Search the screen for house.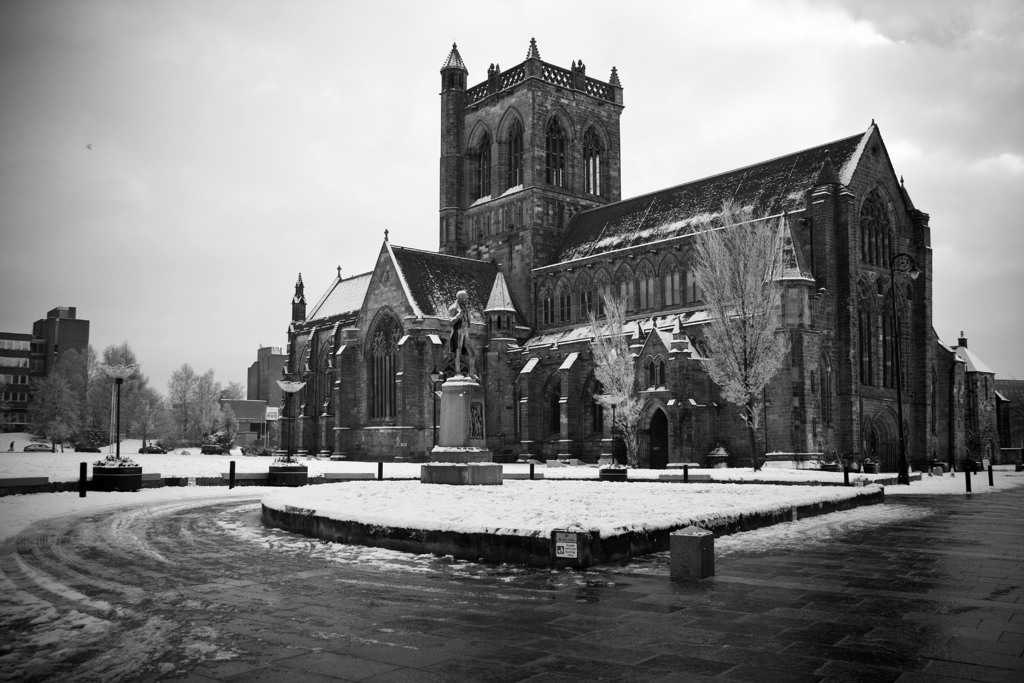
Found at region(212, 395, 262, 453).
